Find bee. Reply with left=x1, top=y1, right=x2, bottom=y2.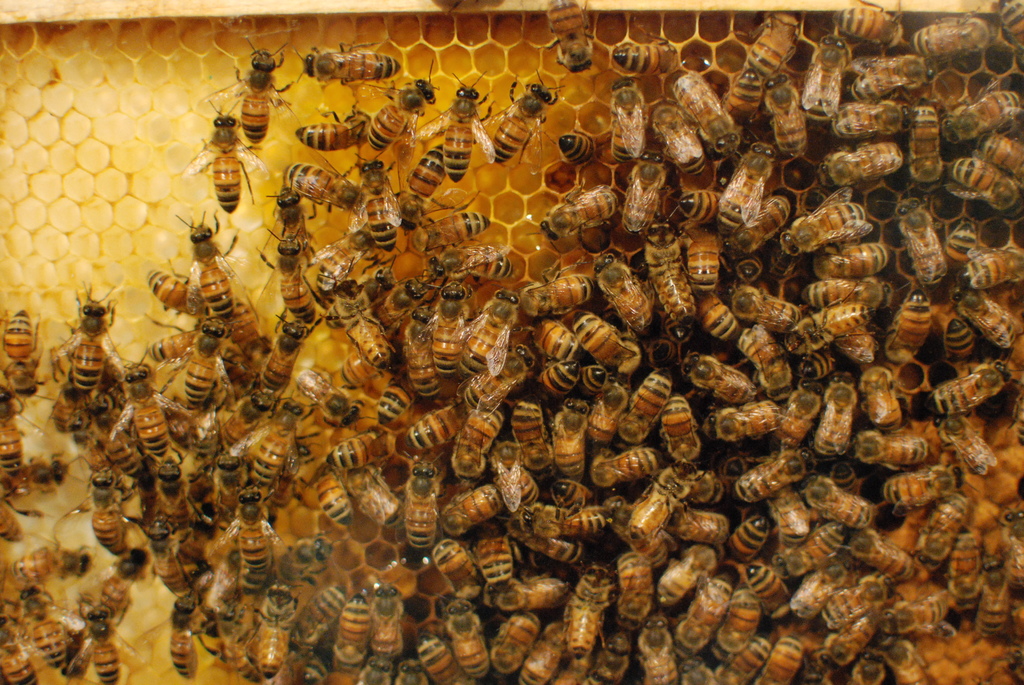
left=269, top=403, right=324, bottom=483.
